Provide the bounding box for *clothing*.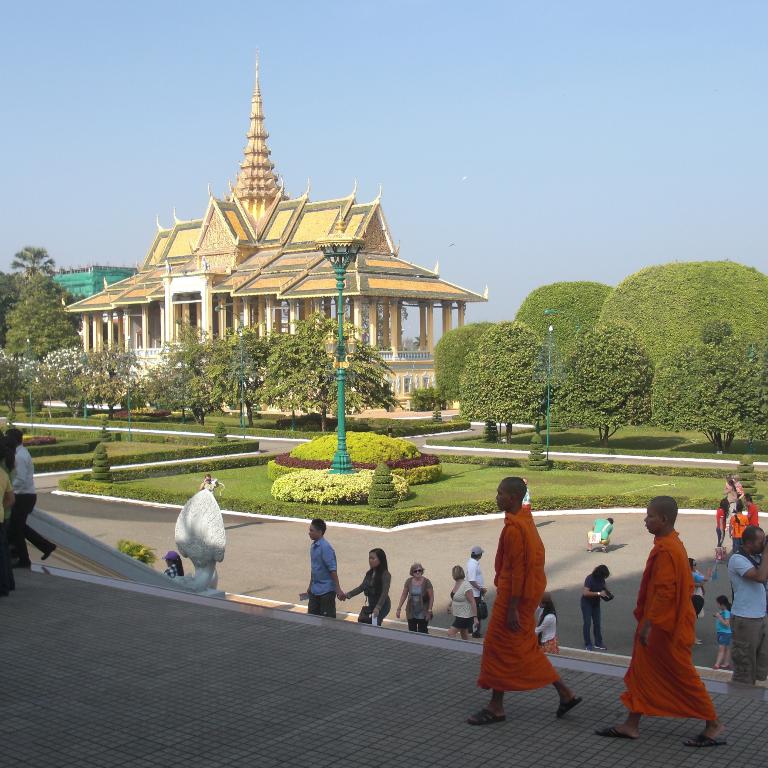
{"left": 586, "top": 519, "right": 613, "bottom": 545}.
